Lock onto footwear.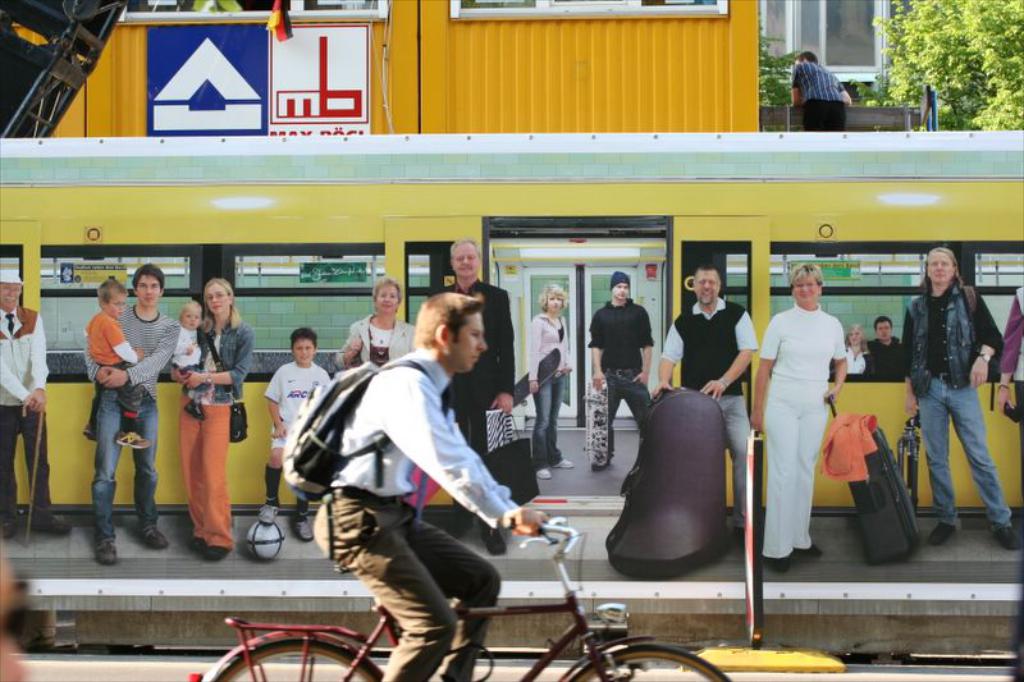
Locked: 82,425,97,440.
